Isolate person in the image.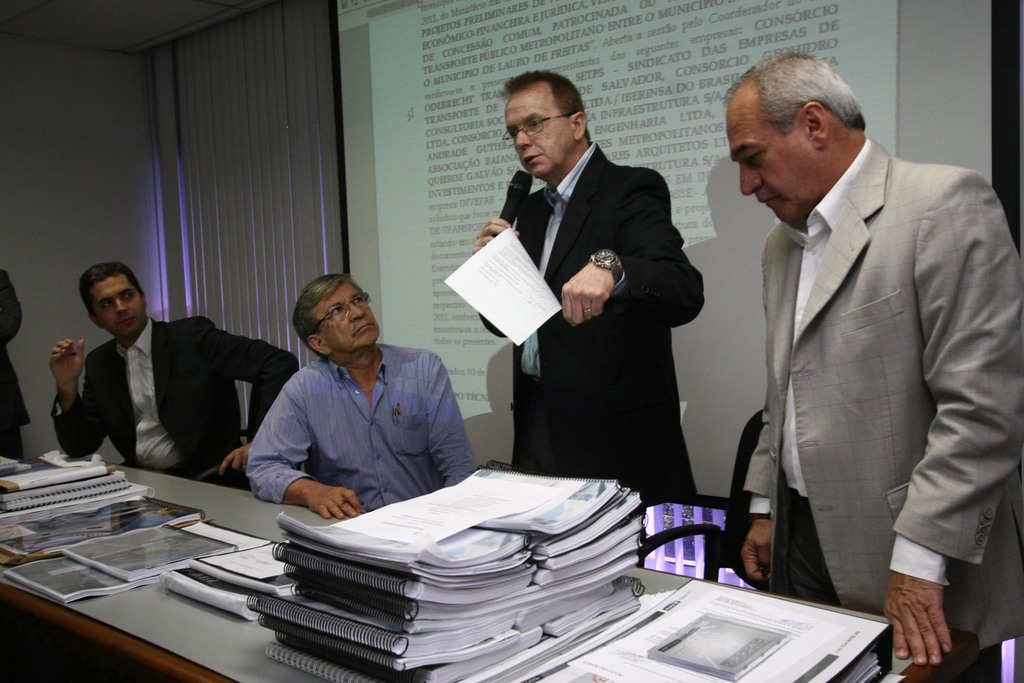
Isolated region: [x1=477, y1=60, x2=717, y2=540].
